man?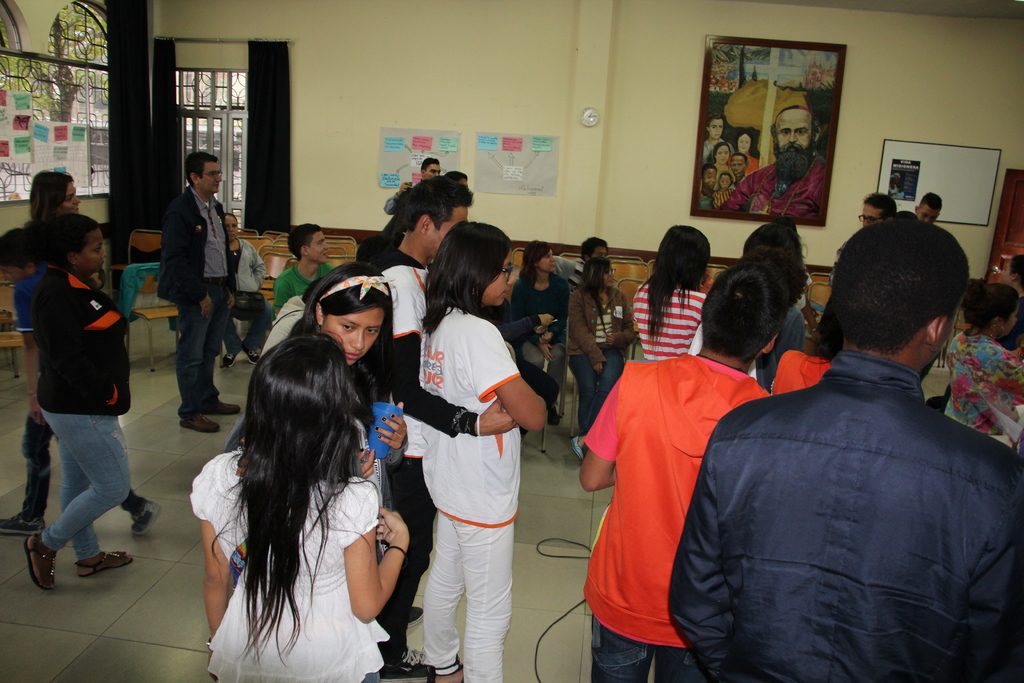
(855, 189, 899, 226)
